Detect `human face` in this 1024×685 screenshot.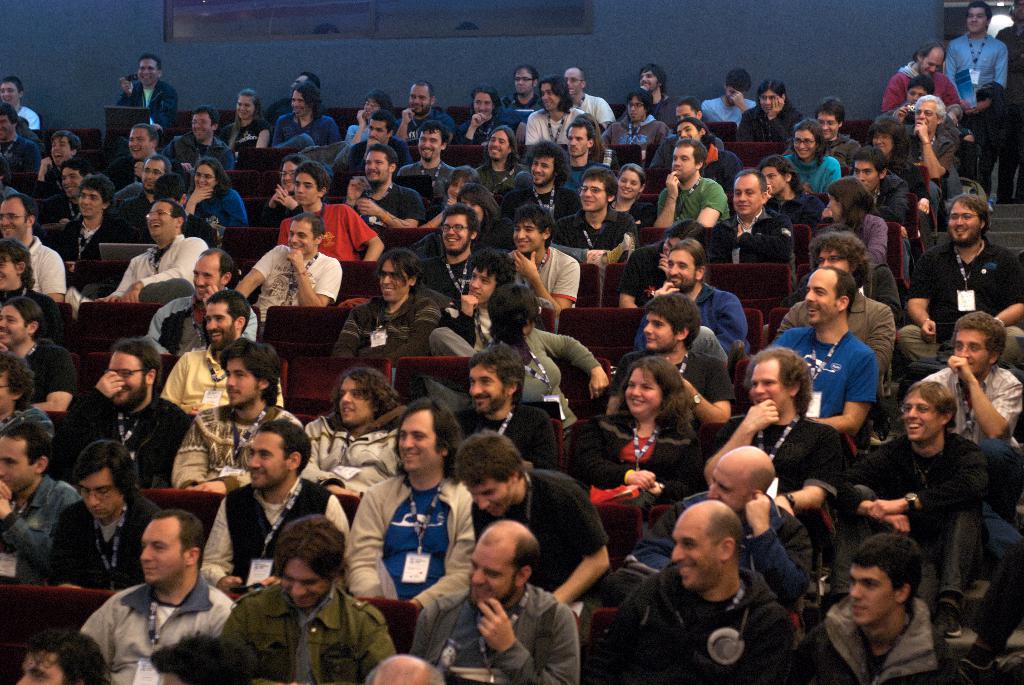
Detection: BBox(630, 98, 641, 123).
